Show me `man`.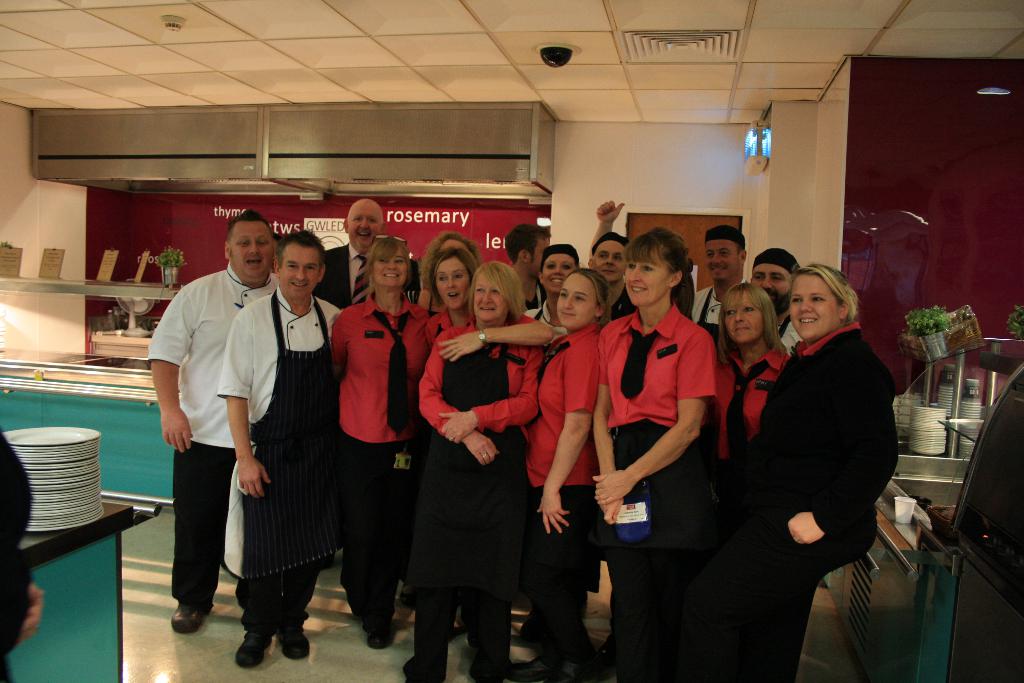
`man` is here: bbox(312, 197, 416, 312).
